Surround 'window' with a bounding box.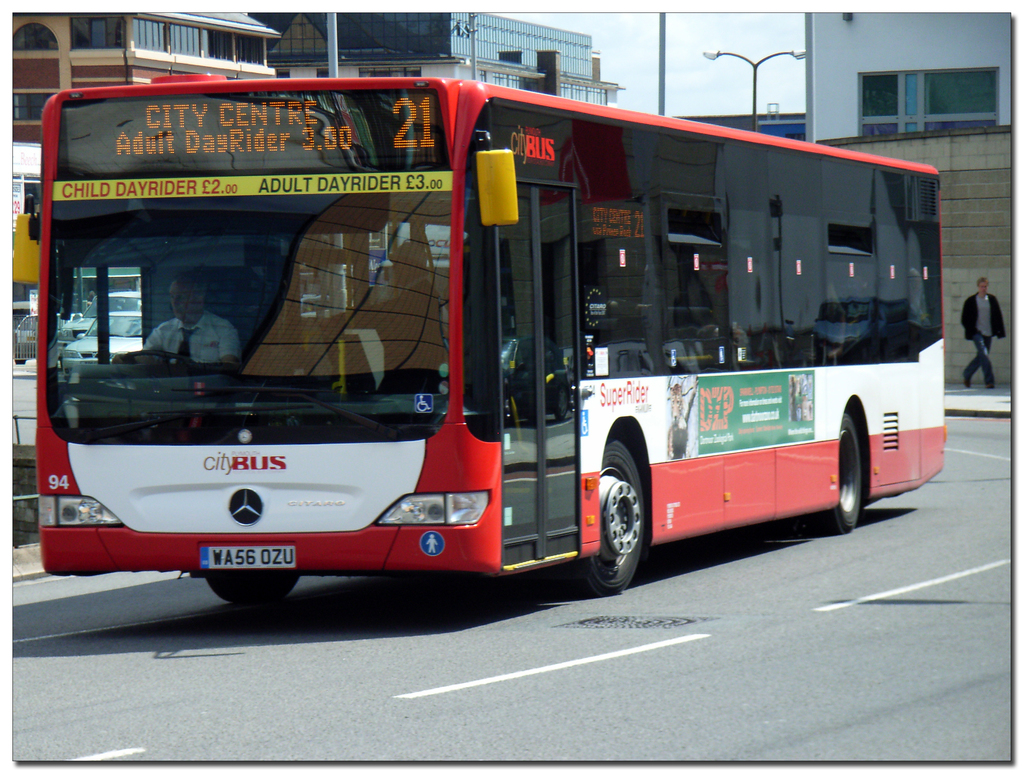
8, 22, 56, 57.
